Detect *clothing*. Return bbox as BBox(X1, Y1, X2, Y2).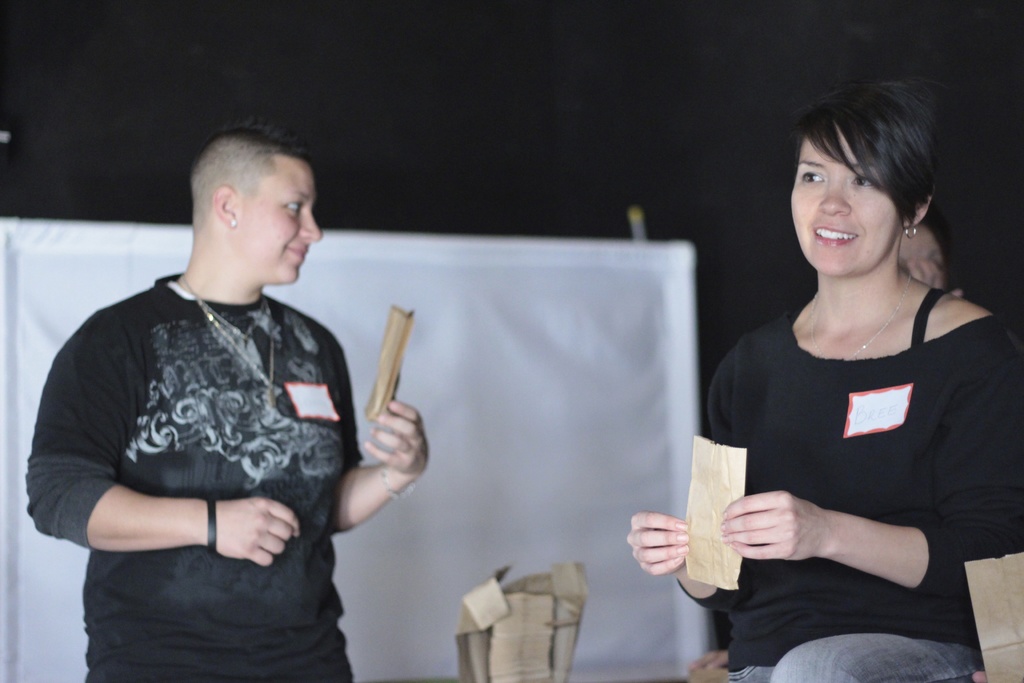
BBox(706, 283, 1023, 682).
